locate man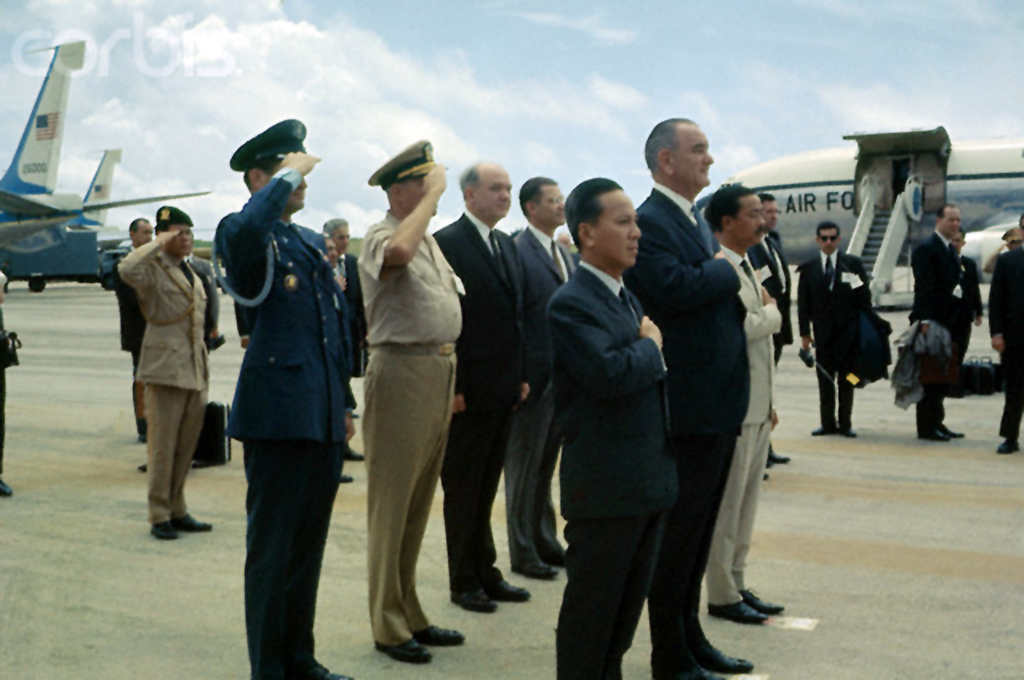
pyautogui.locateOnScreen(112, 197, 235, 544)
